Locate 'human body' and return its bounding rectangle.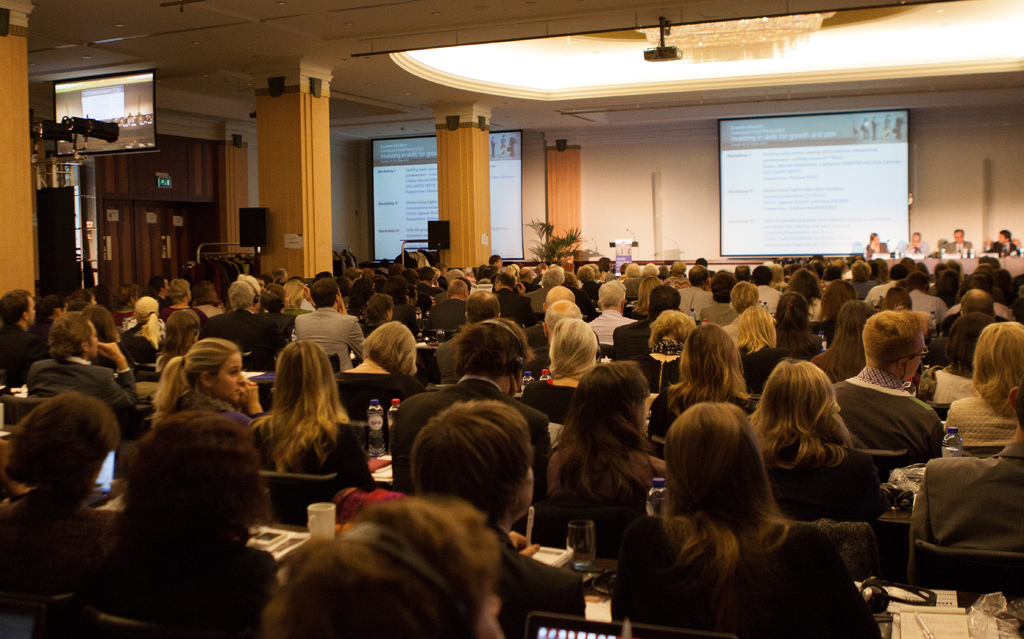
(left=913, top=378, right=1023, bottom=609).
